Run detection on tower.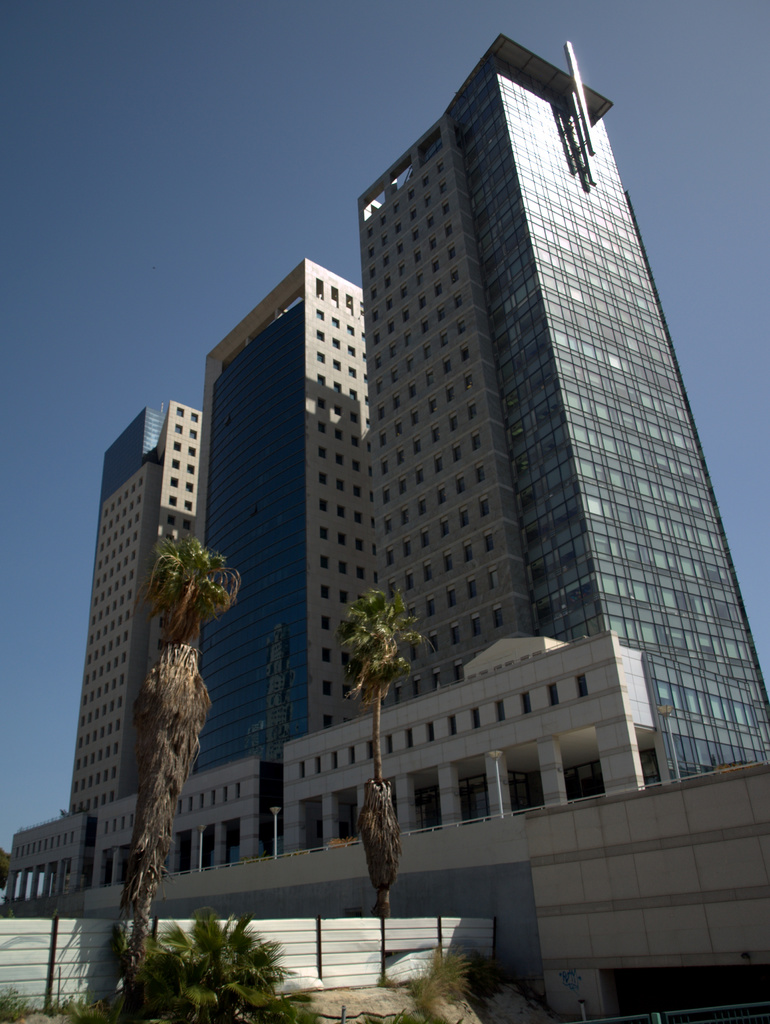
Result: Rect(68, 397, 203, 817).
